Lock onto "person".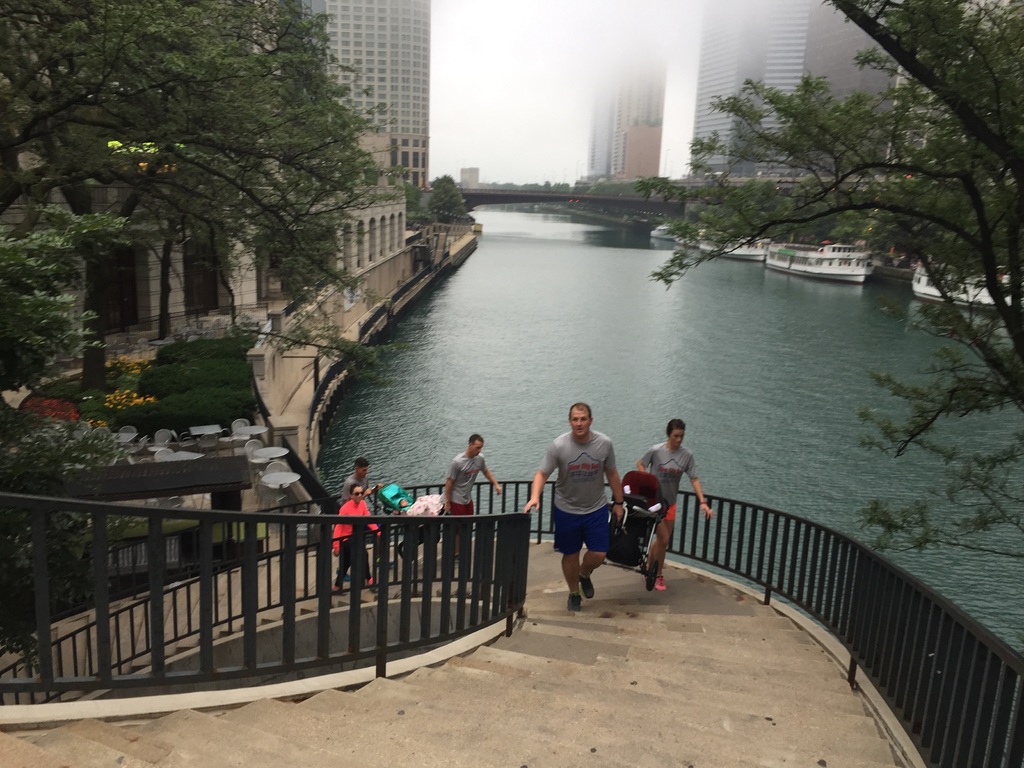
Locked: pyautogui.locateOnScreen(445, 431, 503, 577).
